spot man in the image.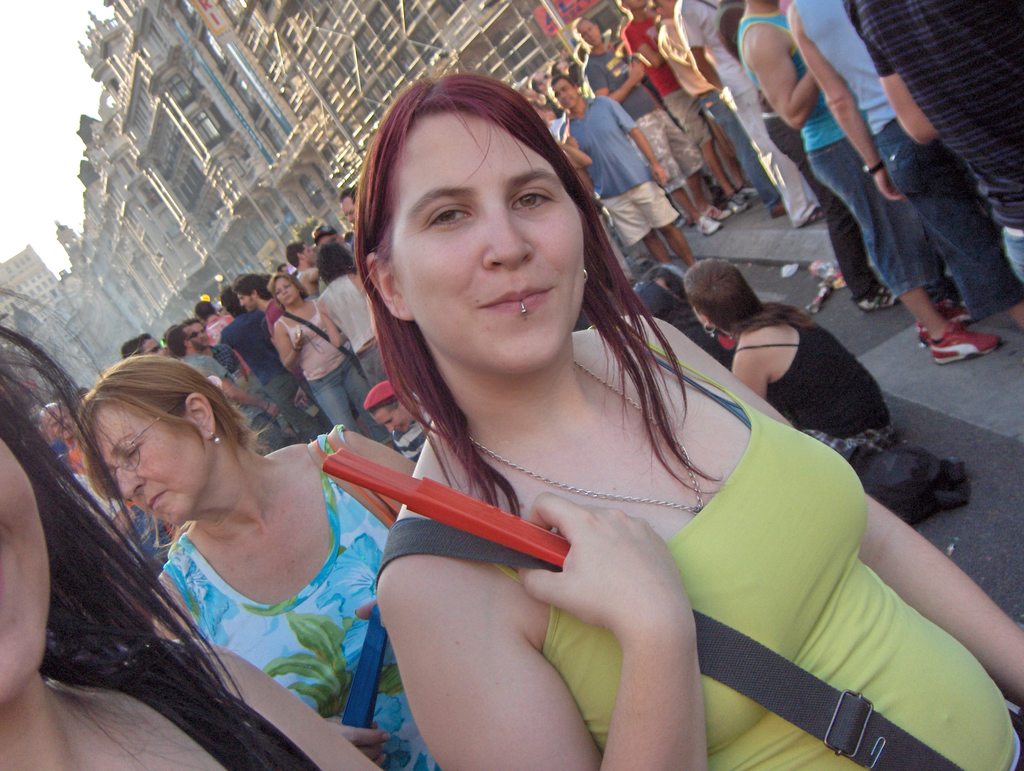
man found at bbox=[38, 404, 92, 472].
